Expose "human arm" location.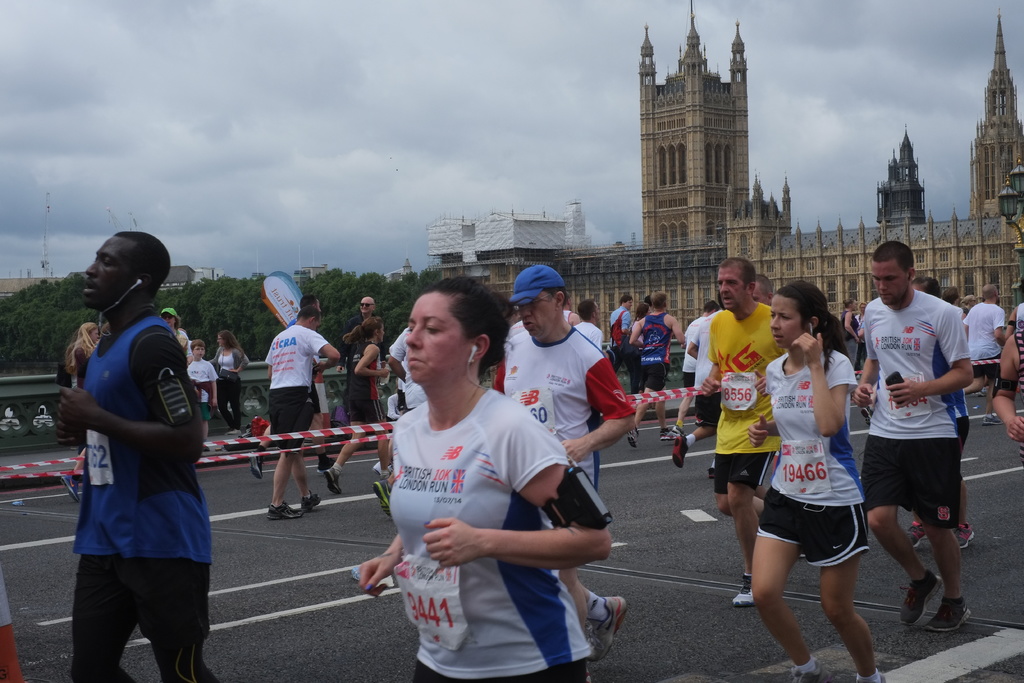
Exposed at <bbox>385, 324, 412, 385</bbox>.
